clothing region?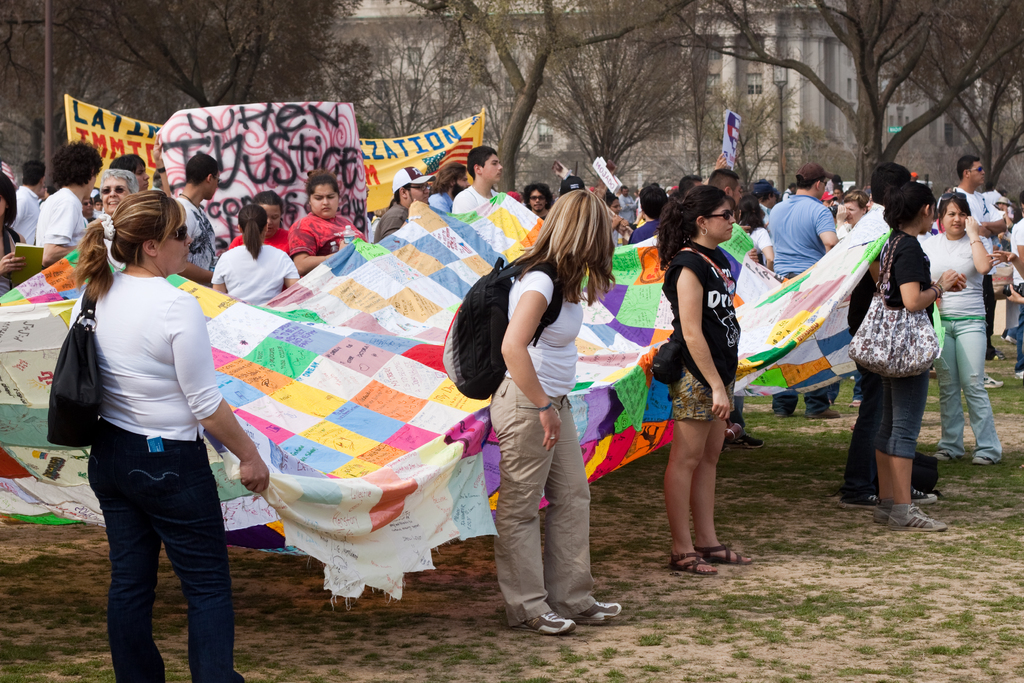
662:240:753:416
